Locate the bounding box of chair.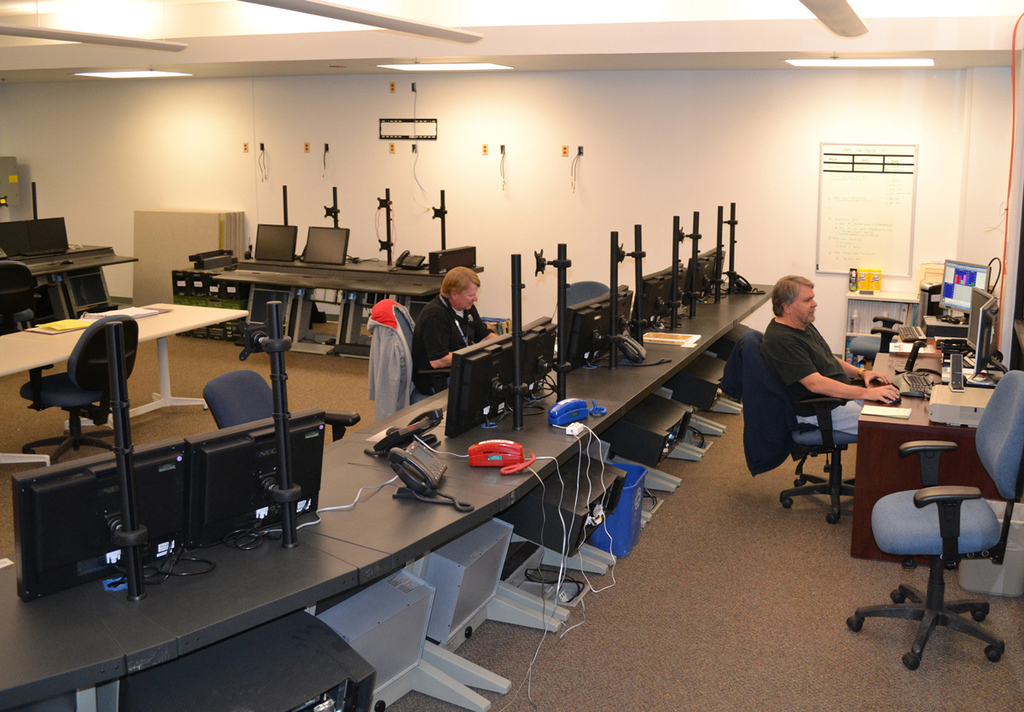
Bounding box: left=0, top=258, right=40, bottom=339.
